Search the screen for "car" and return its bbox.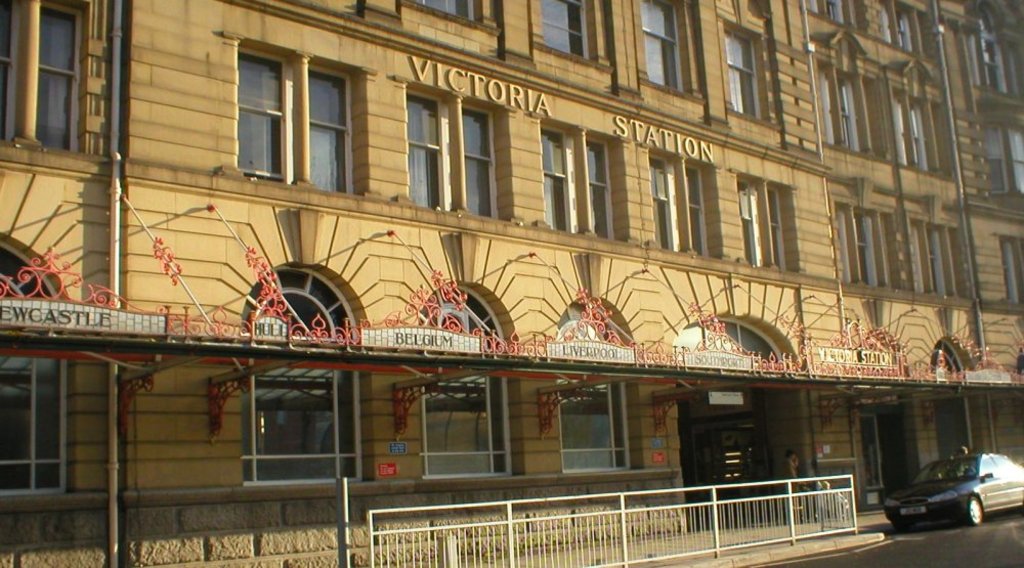
Found: {"left": 882, "top": 451, "right": 1023, "bottom": 522}.
